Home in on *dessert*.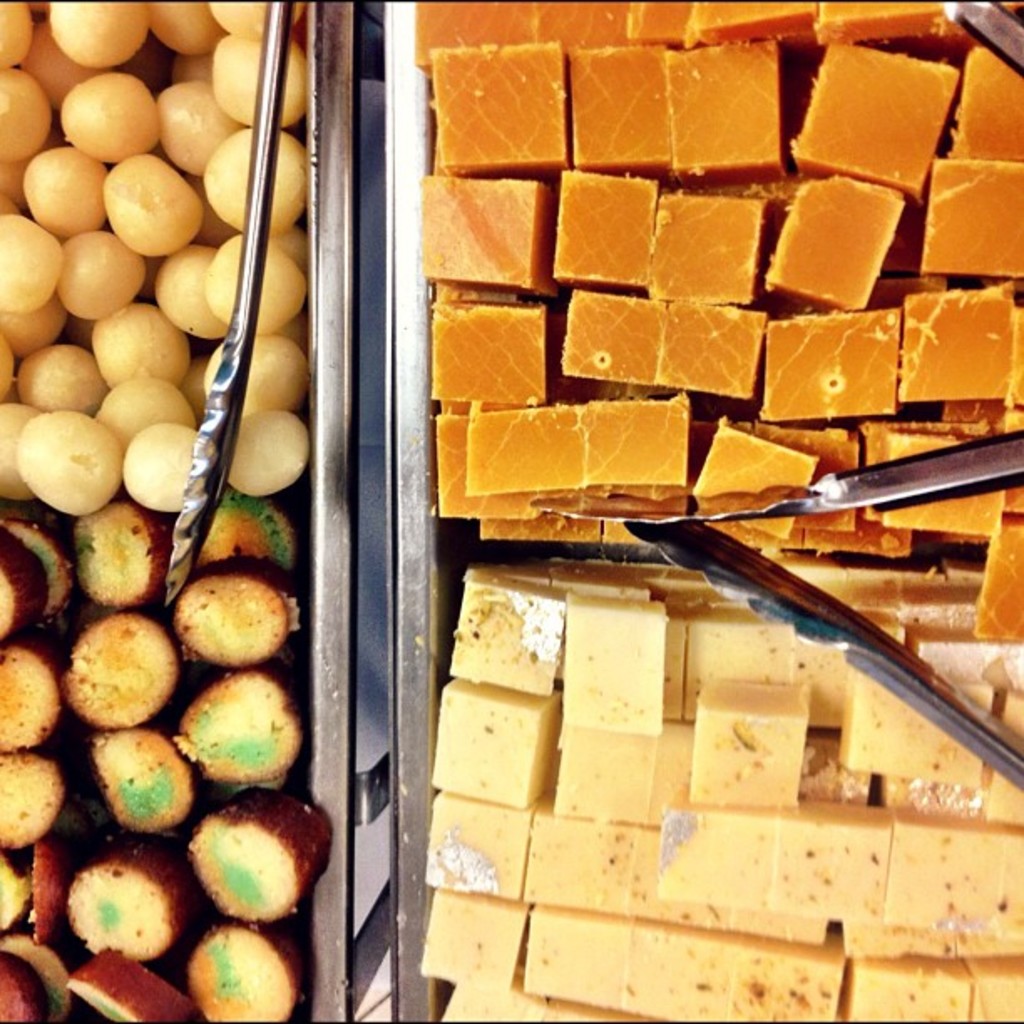
Homed in at (x1=572, y1=723, x2=679, y2=820).
